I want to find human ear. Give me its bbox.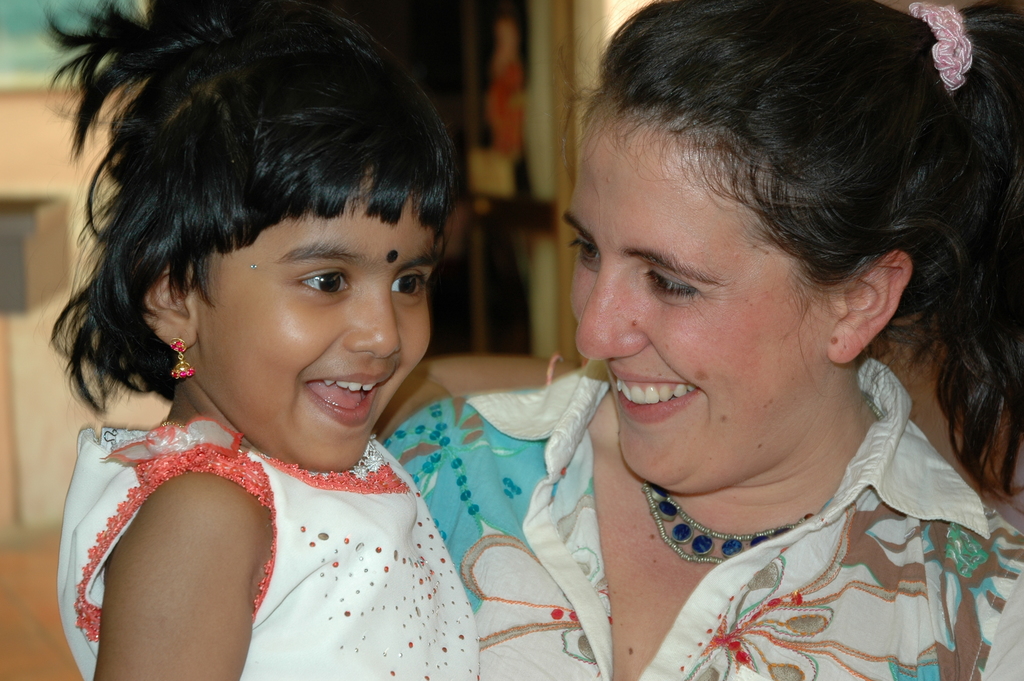
pyautogui.locateOnScreen(135, 254, 198, 354).
